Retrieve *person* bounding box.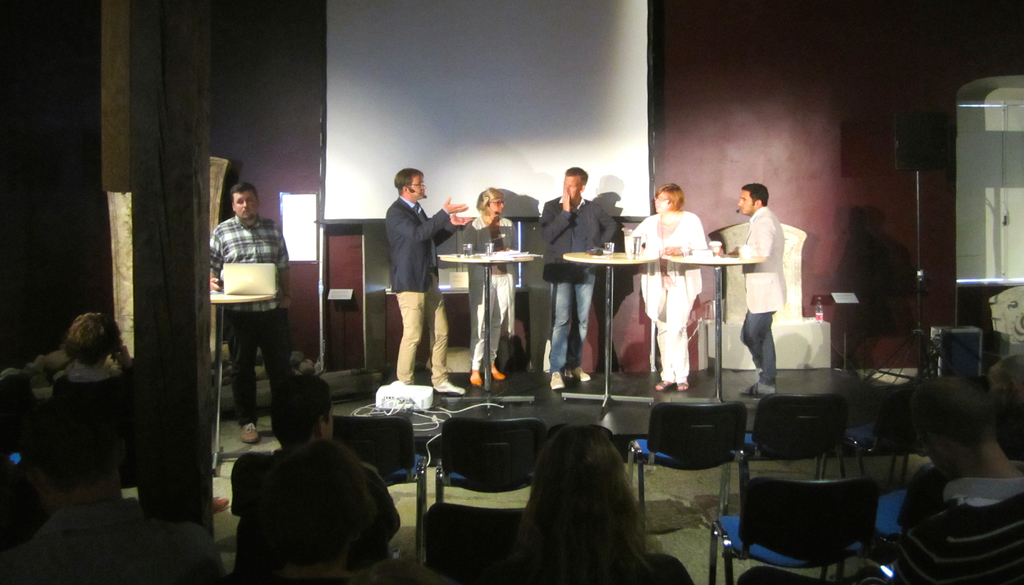
Bounding box: 211/181/291/448.
